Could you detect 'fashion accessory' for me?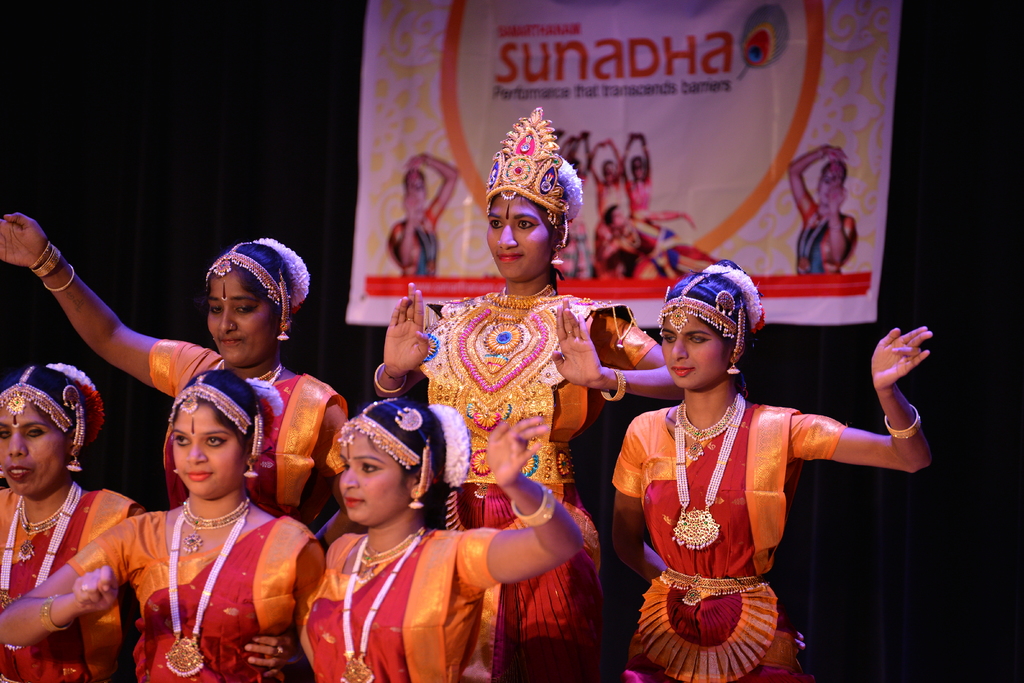
Detection result: [371,363,409,394].
